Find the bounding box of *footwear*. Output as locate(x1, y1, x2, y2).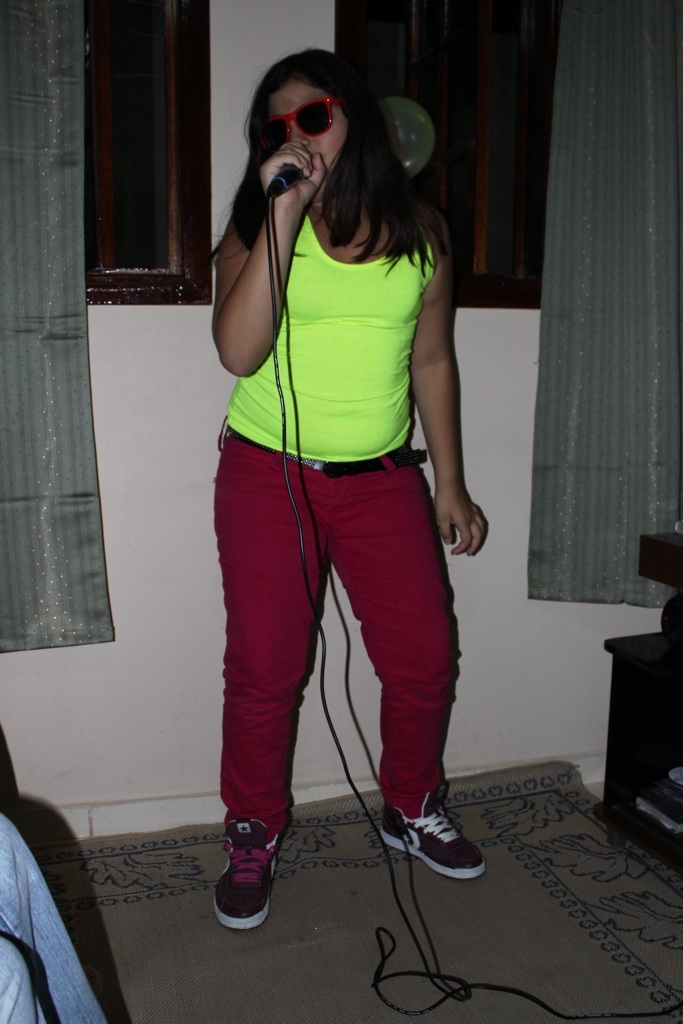
locate(377, 783, 485, 882).
